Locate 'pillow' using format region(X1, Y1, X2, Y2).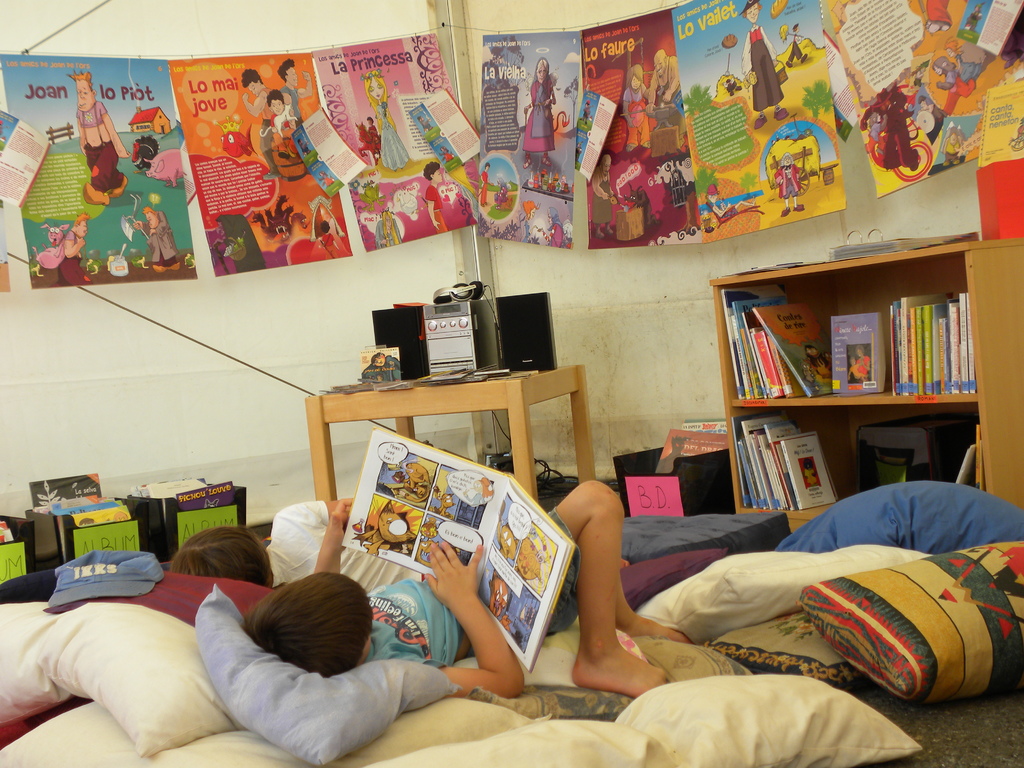
region(50, 585, 240, 767).
